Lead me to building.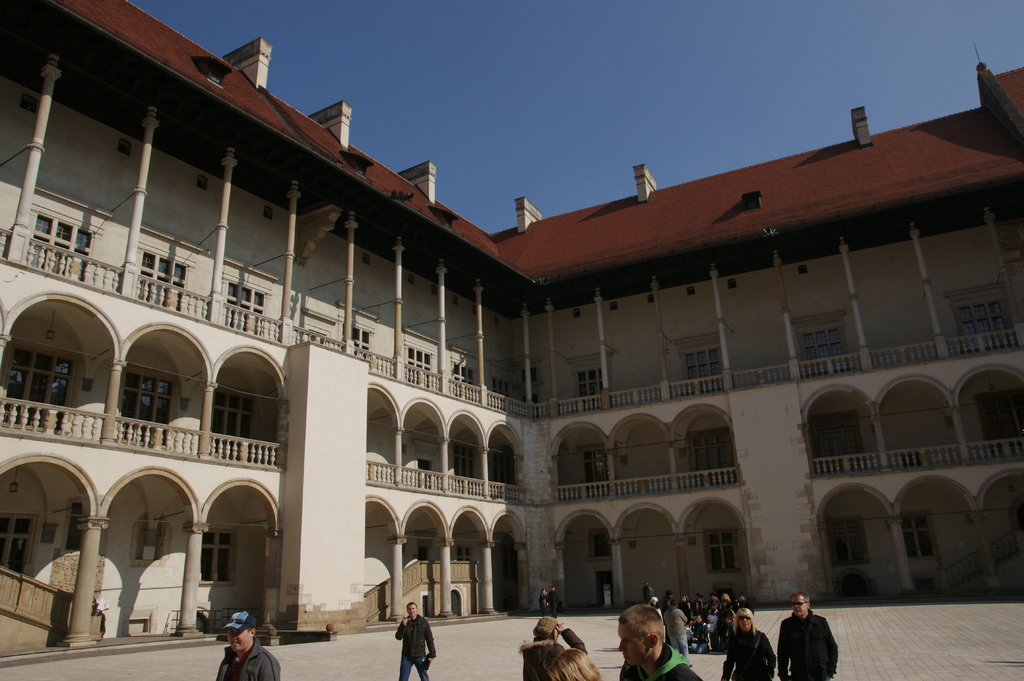
Lead to [left=0, top=0, right=1023, bottom=680].
